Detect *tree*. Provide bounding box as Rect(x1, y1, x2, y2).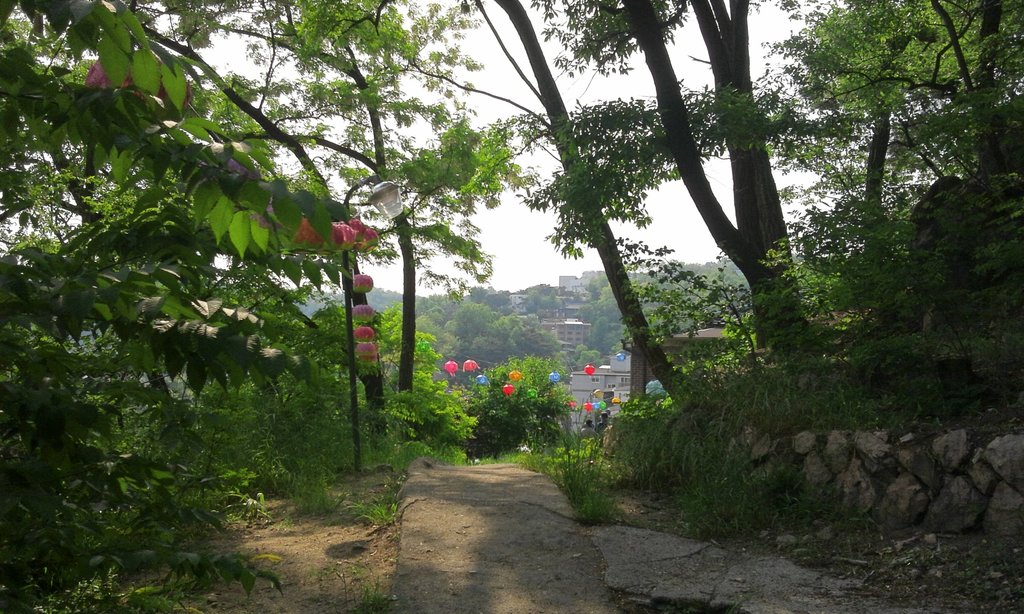
Rect(1, 0, 388, 613).
